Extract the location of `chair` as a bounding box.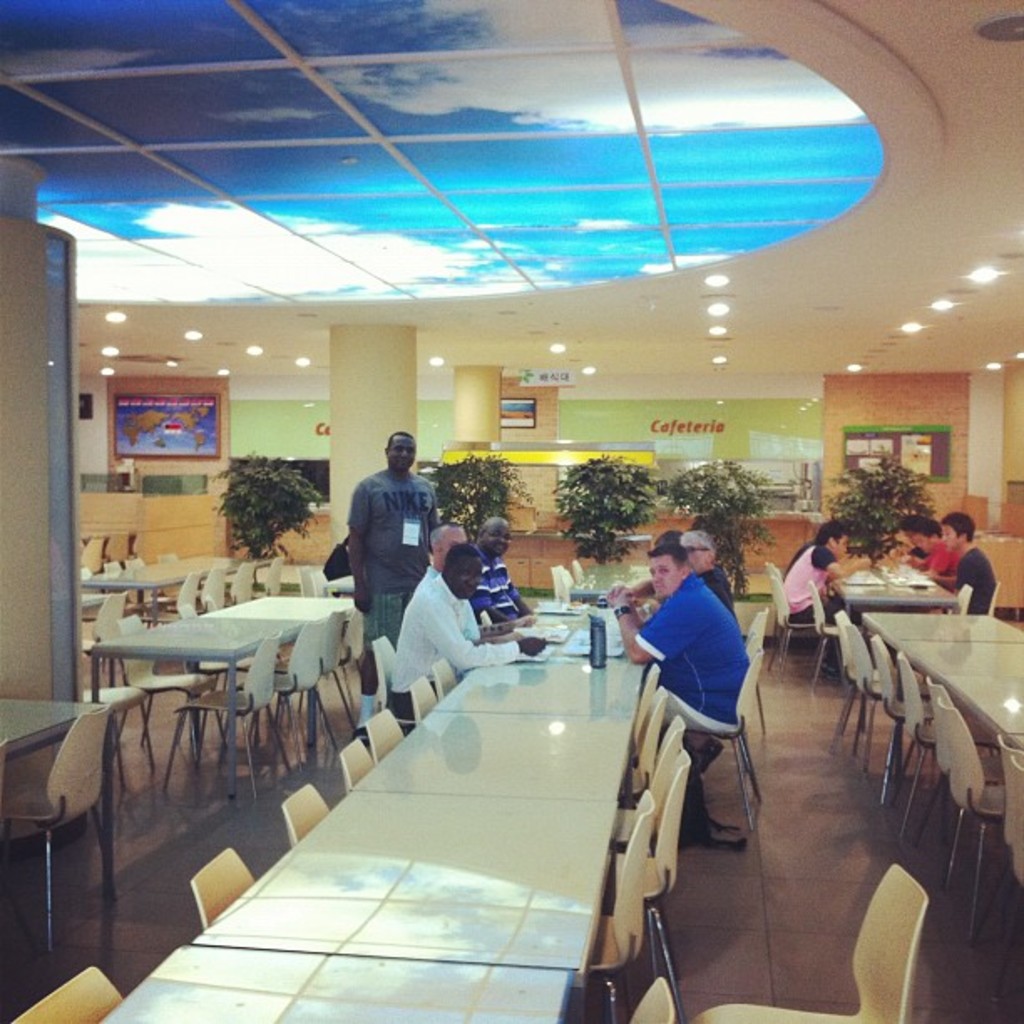
[114, 612, 209, 766].
